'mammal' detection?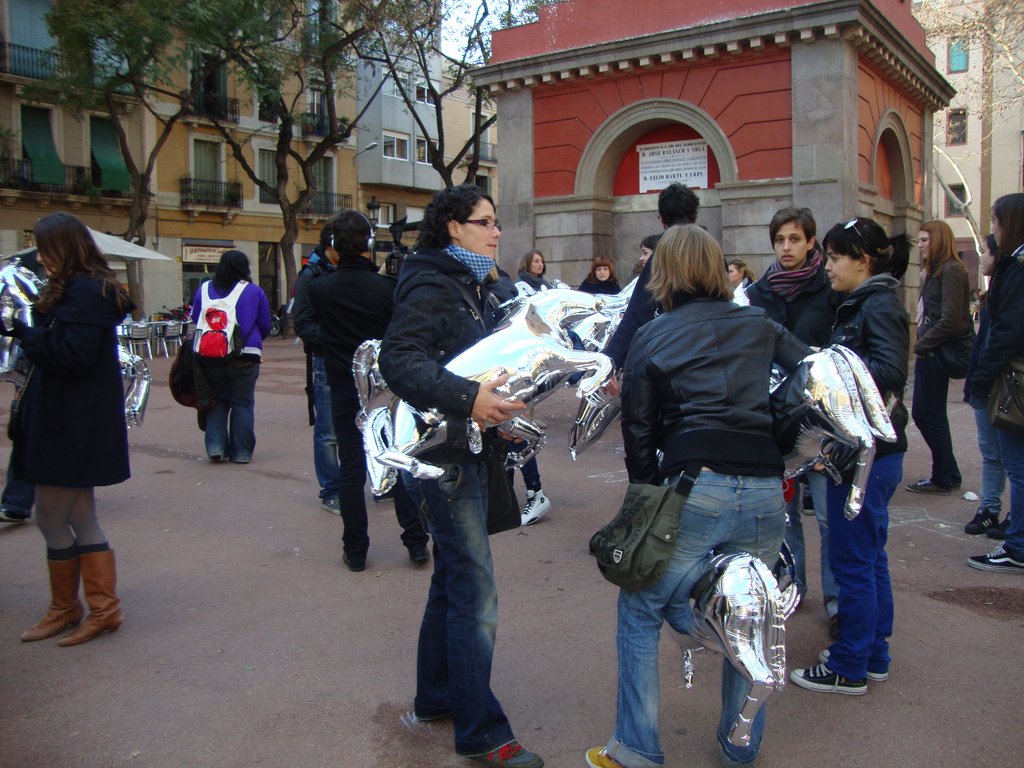
x1=8, y1=266, x2=60, y2=522
